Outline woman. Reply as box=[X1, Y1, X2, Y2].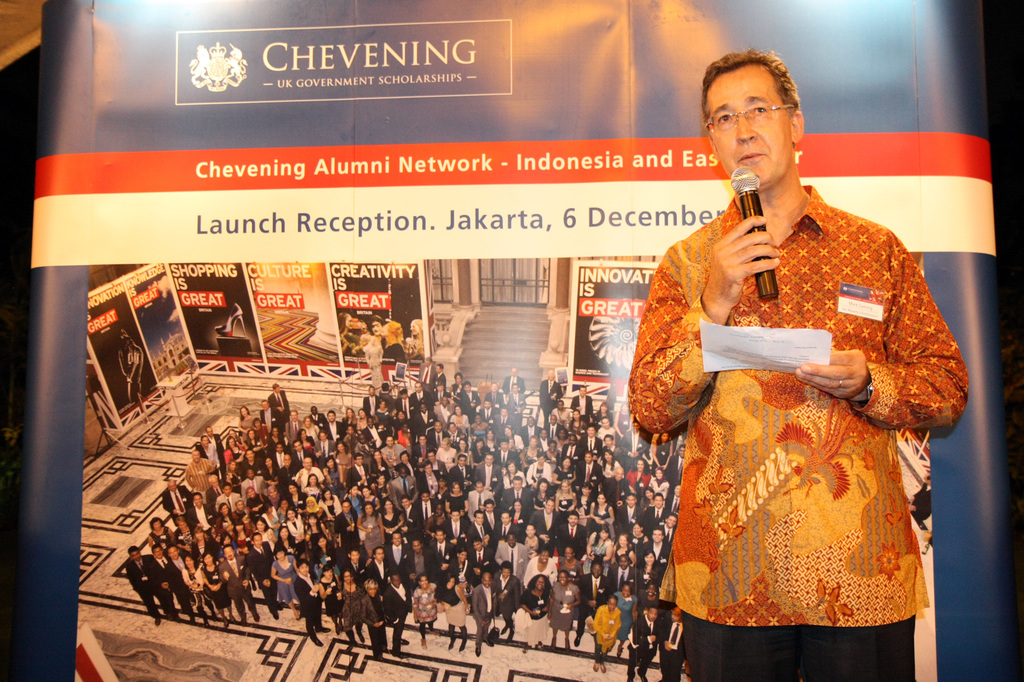
box=[449, 372, 465, 404].
